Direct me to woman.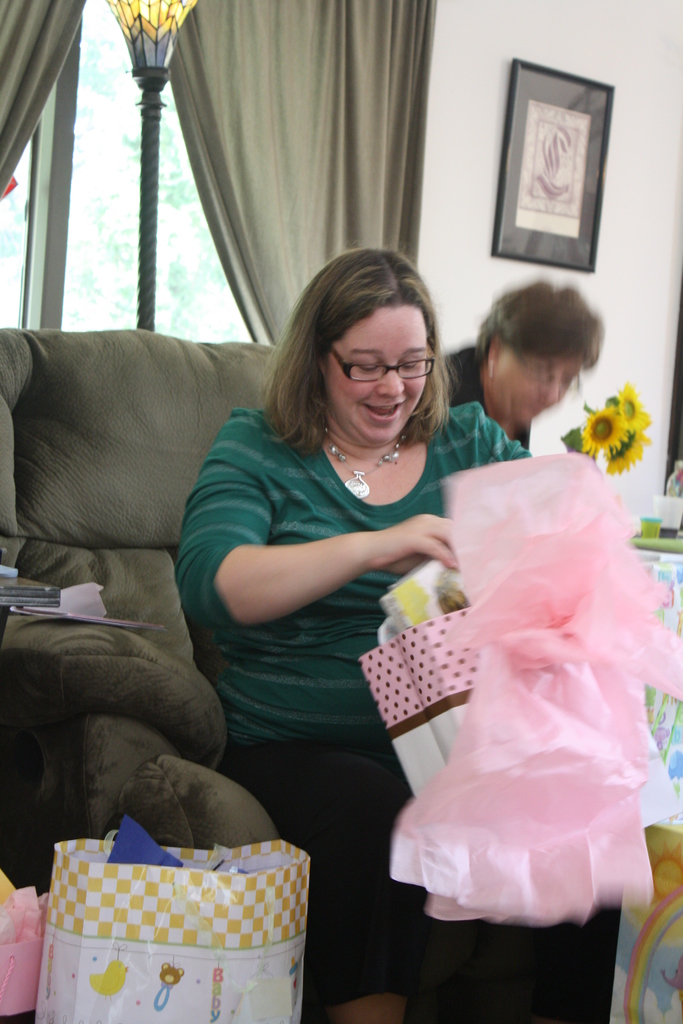
Direction: l=176, t=243, r=641, b=1023.
